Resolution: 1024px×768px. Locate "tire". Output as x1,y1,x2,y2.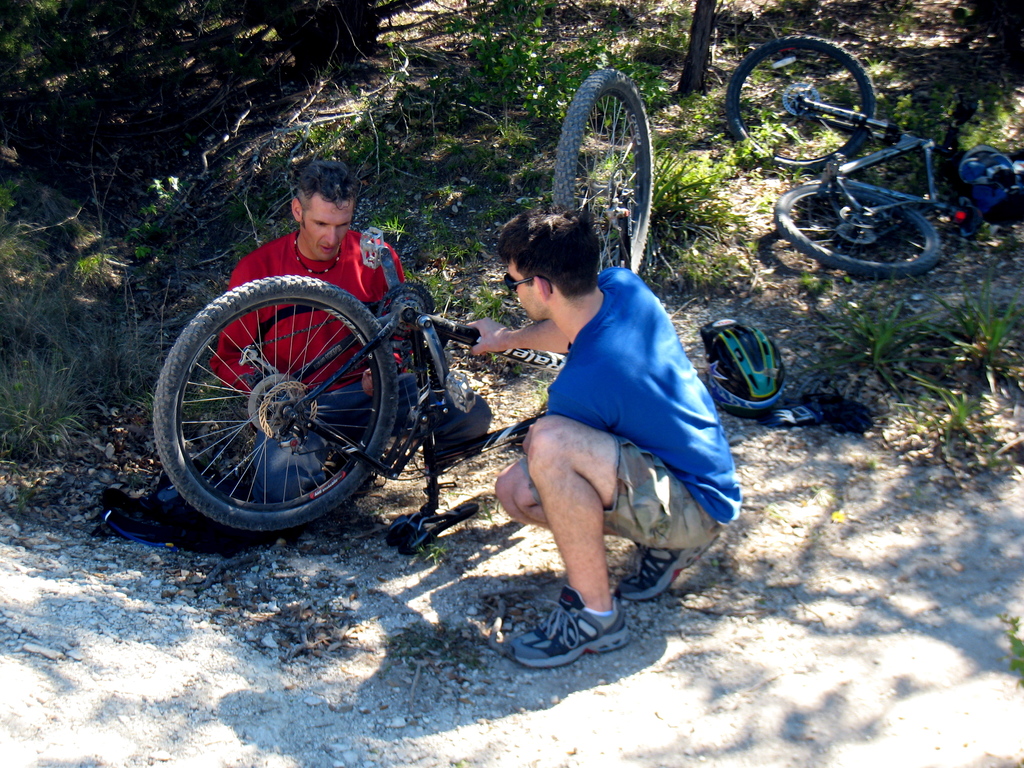
554,71,657,268.
